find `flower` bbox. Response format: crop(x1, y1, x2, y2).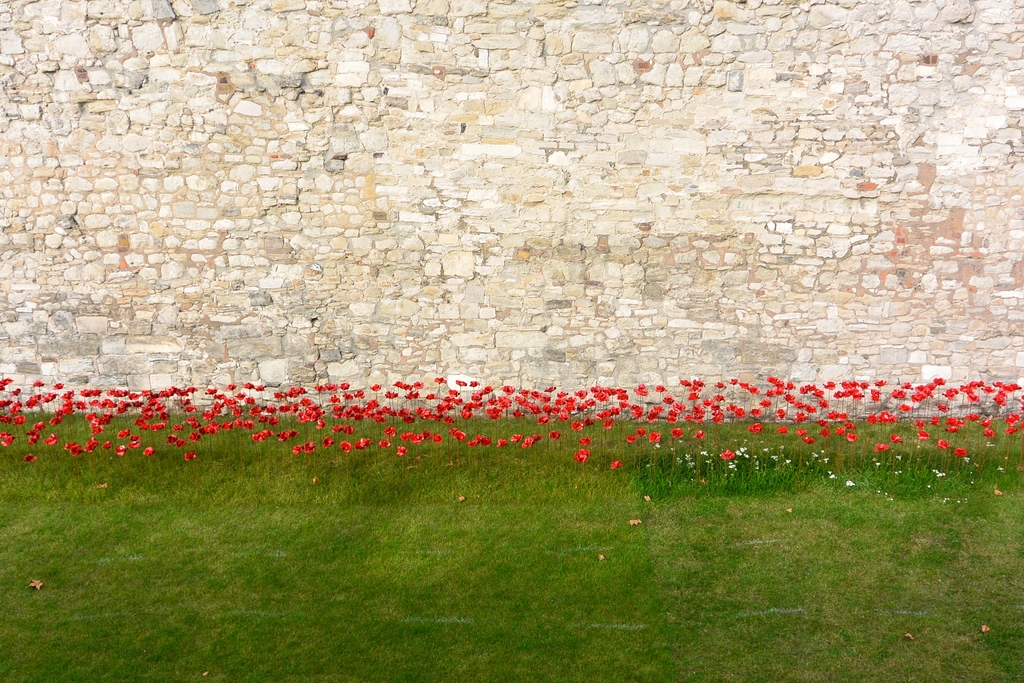
crop(625, 435, 637, 443).
